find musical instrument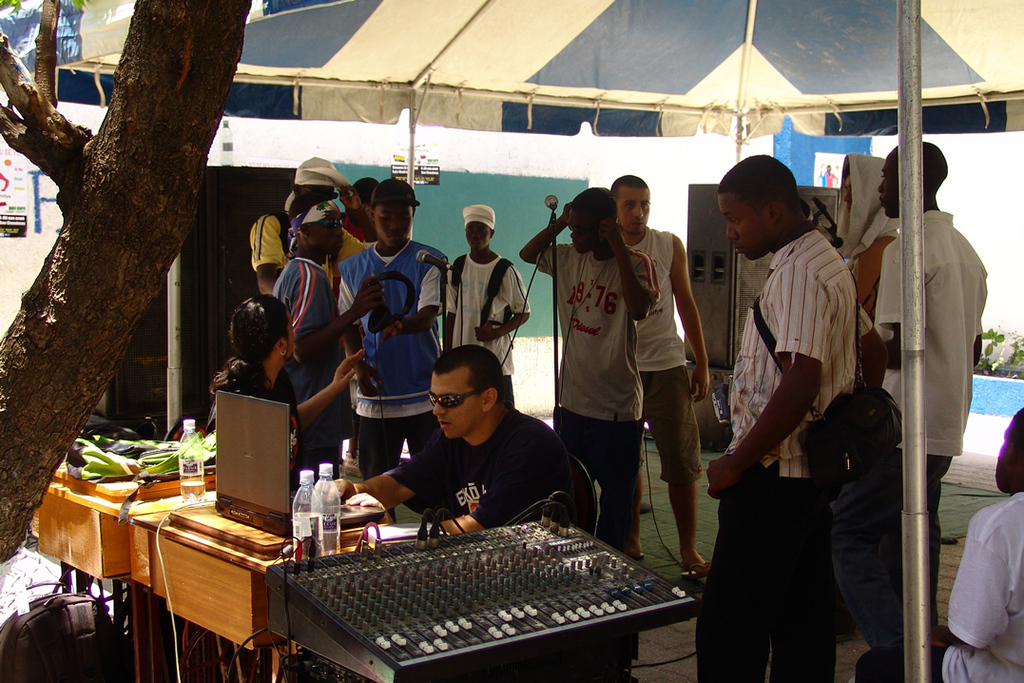
locate(848, 218, 901, 381)
